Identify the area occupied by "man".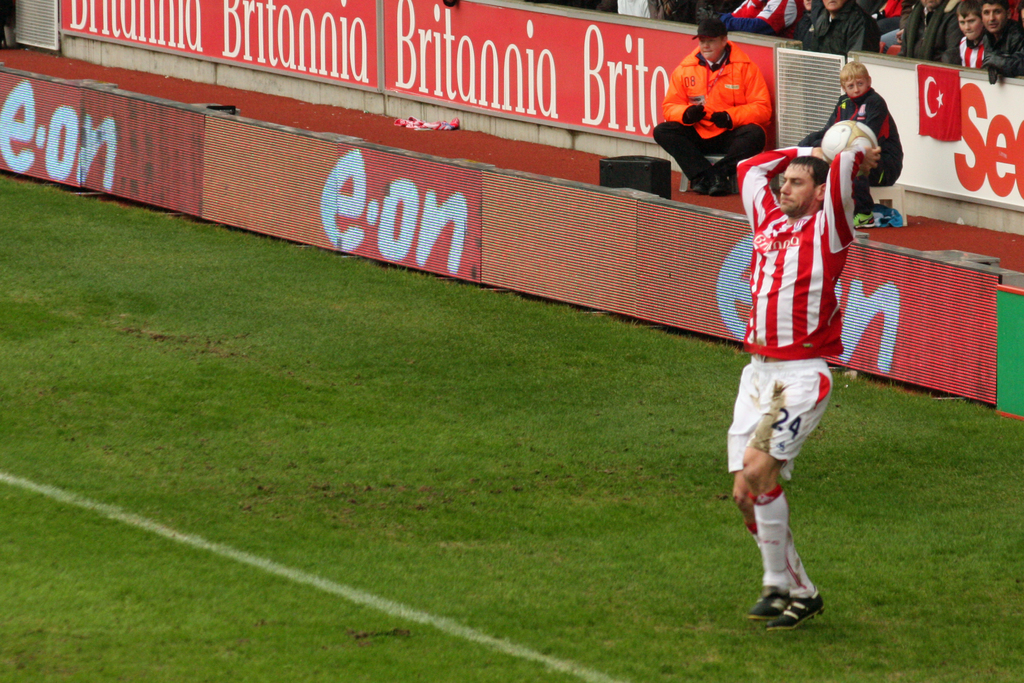
Area: {"x1": 980, "y1": 0, "x2": 1023, "y2": 81}.
